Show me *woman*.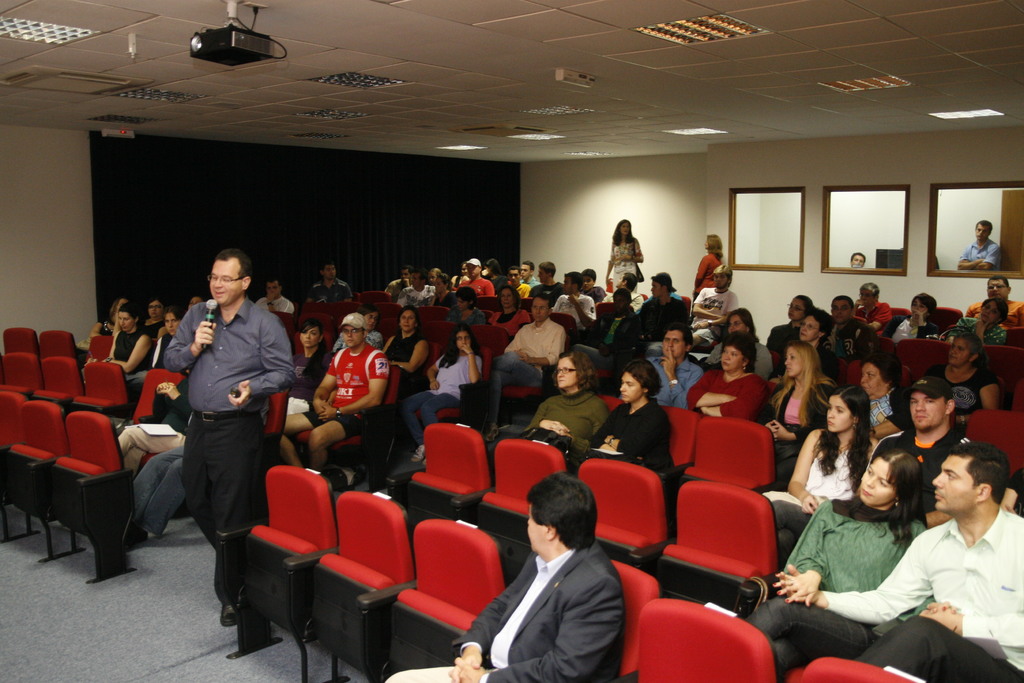
*woman* is here: bbox=(139, 299, 163, 331).
